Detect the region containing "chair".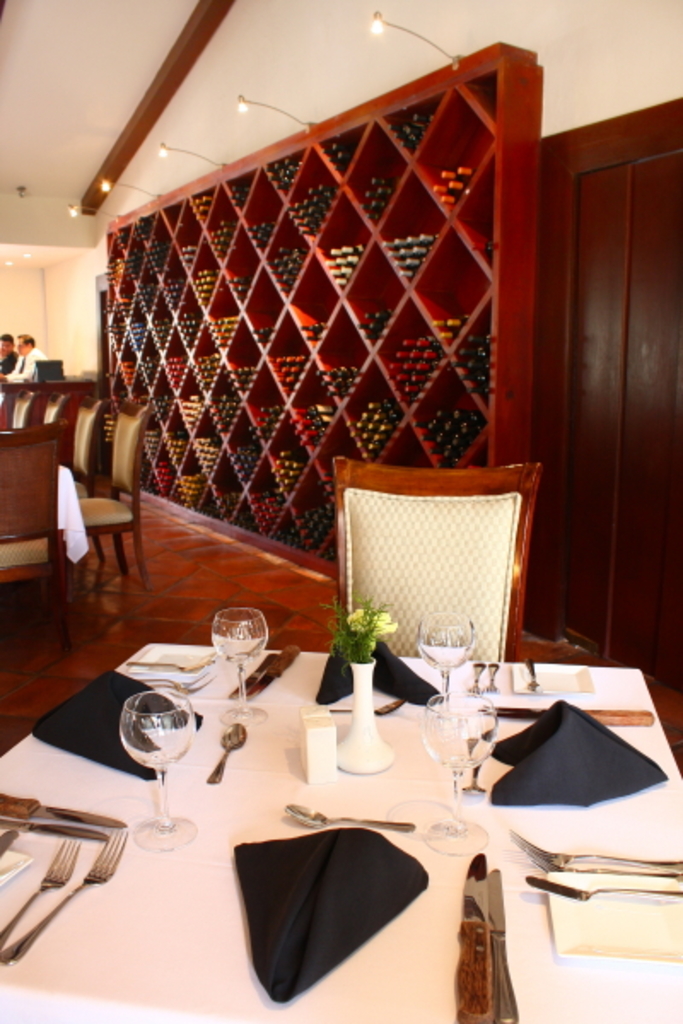
bbox=(75, 389, 154, 591).
